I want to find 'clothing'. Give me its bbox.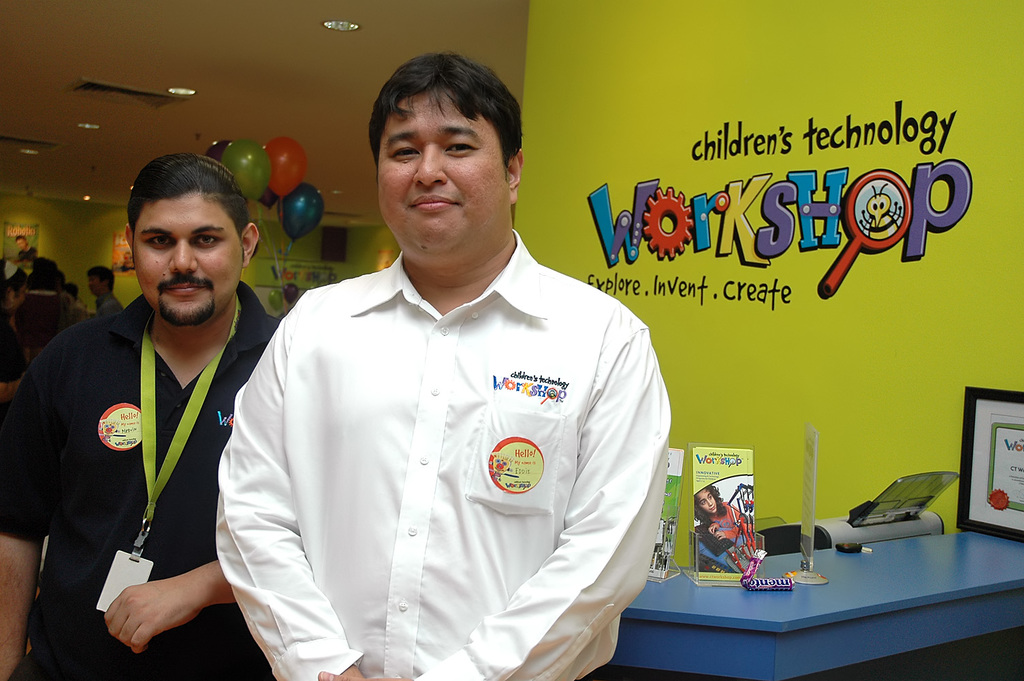
0 276 277 680.
